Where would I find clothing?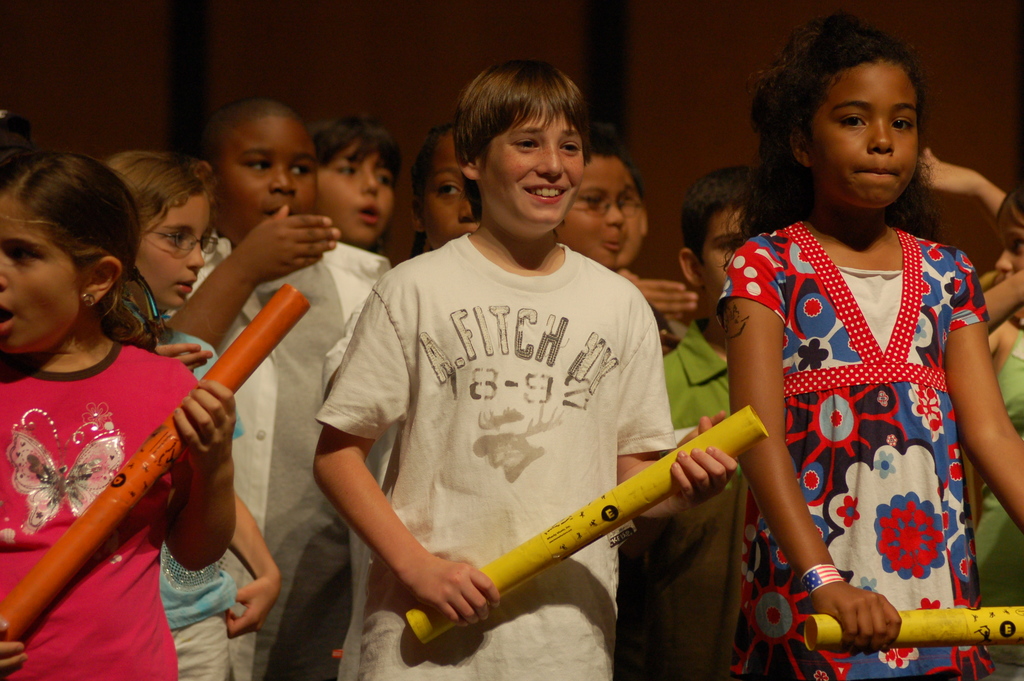
At left=971, top=327, right=1023, bottom=680.
